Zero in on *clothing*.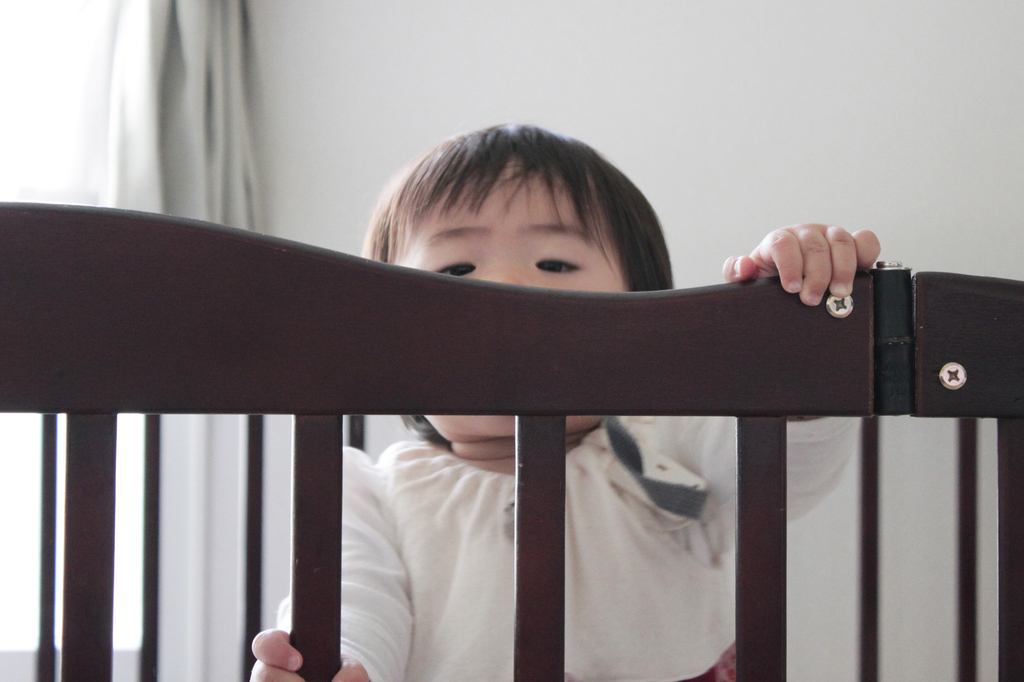
Zeroed in: bbox(269, 385, 777, 648).
